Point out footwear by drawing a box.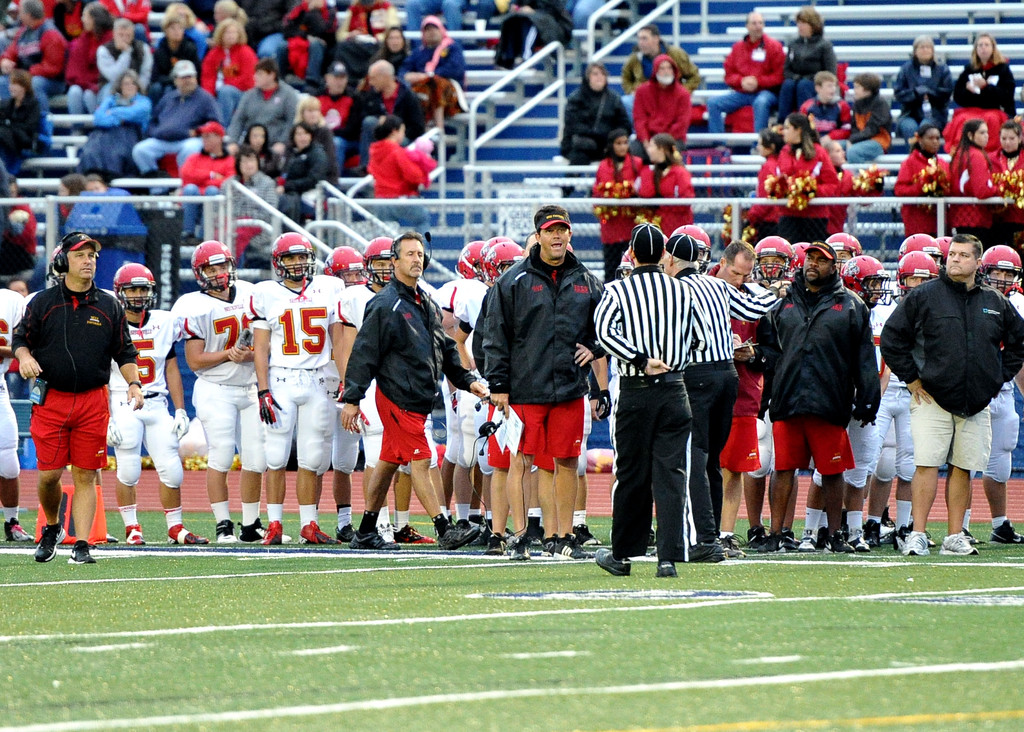
124 523 145 549.
